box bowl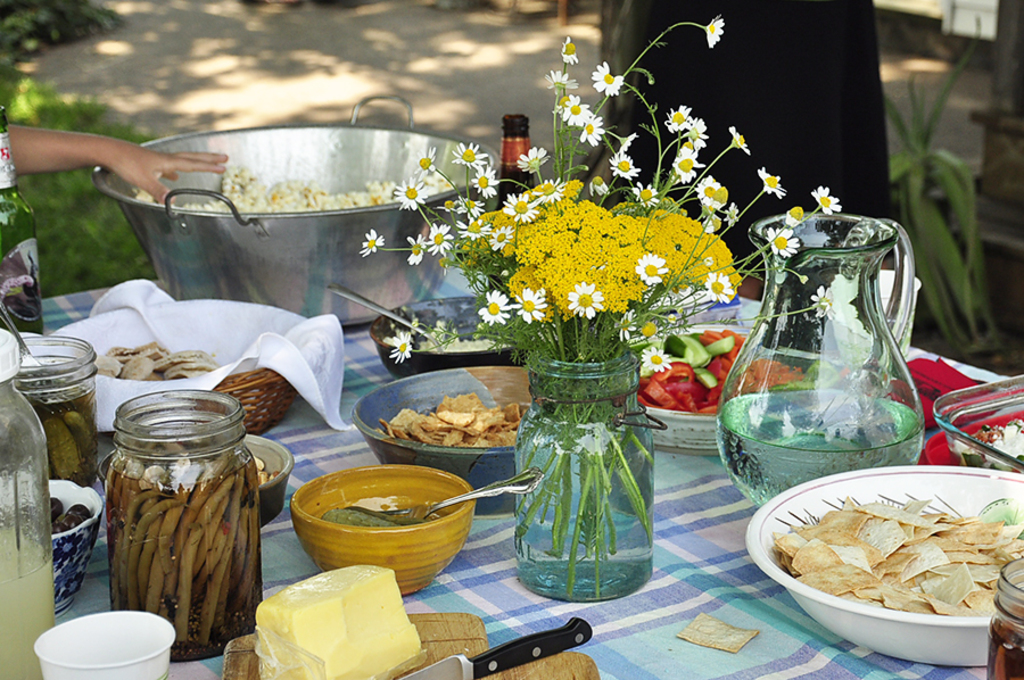
<box>372,297,528,375</box>
